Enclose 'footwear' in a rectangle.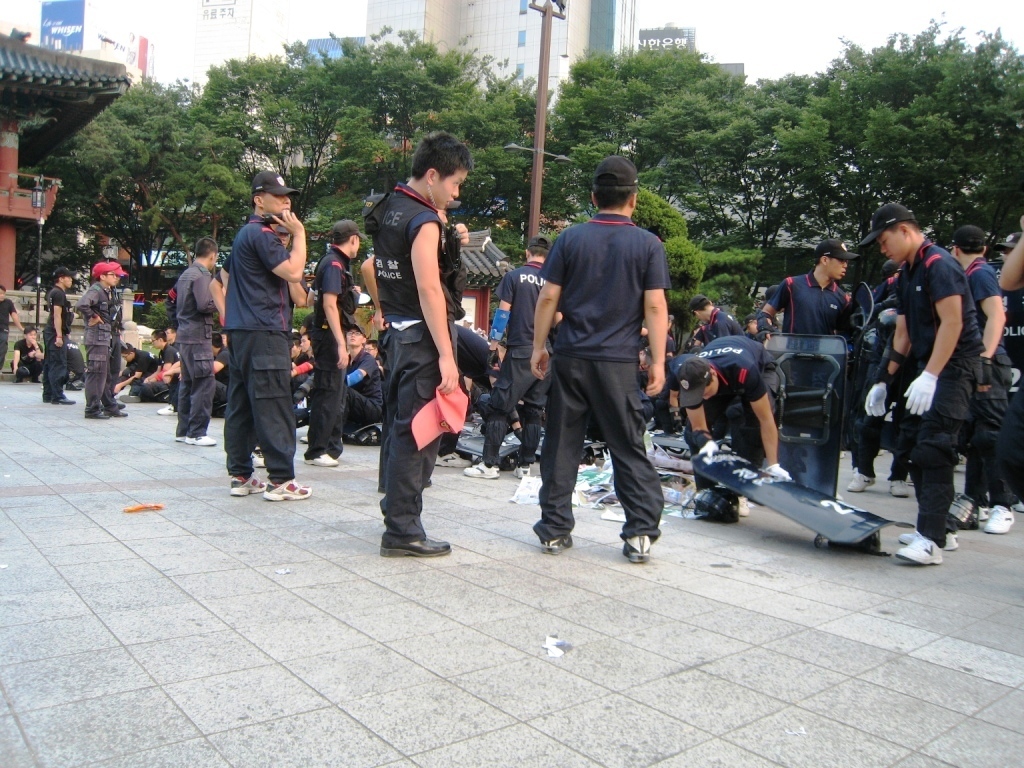
bbox=(230, 475, 264, 497).
